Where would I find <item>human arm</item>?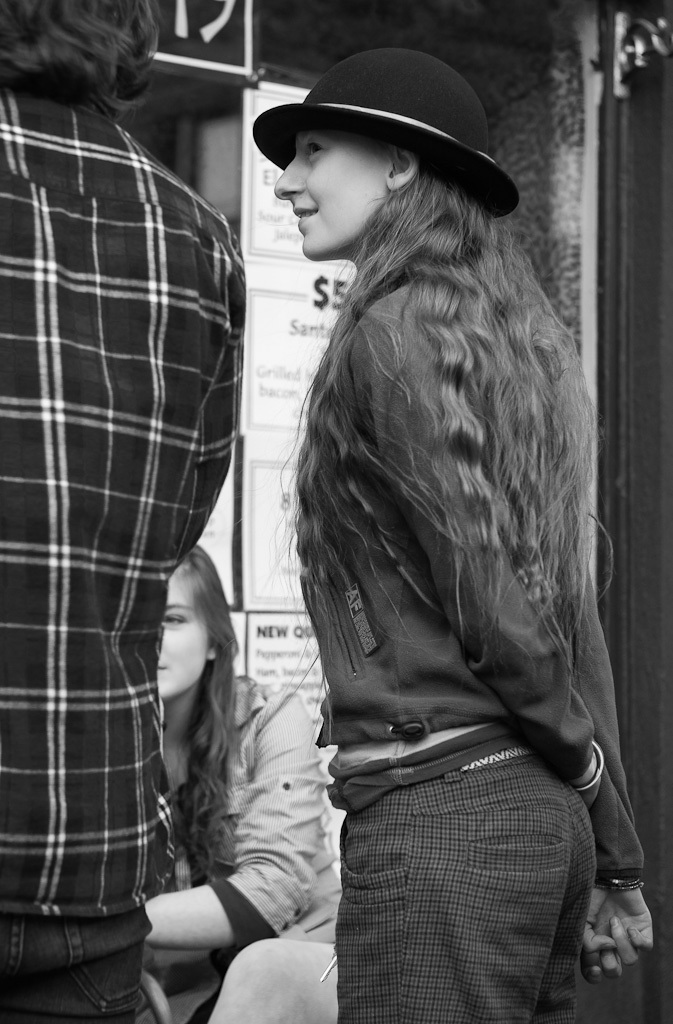
At locate(361, 304, 654, 977).
